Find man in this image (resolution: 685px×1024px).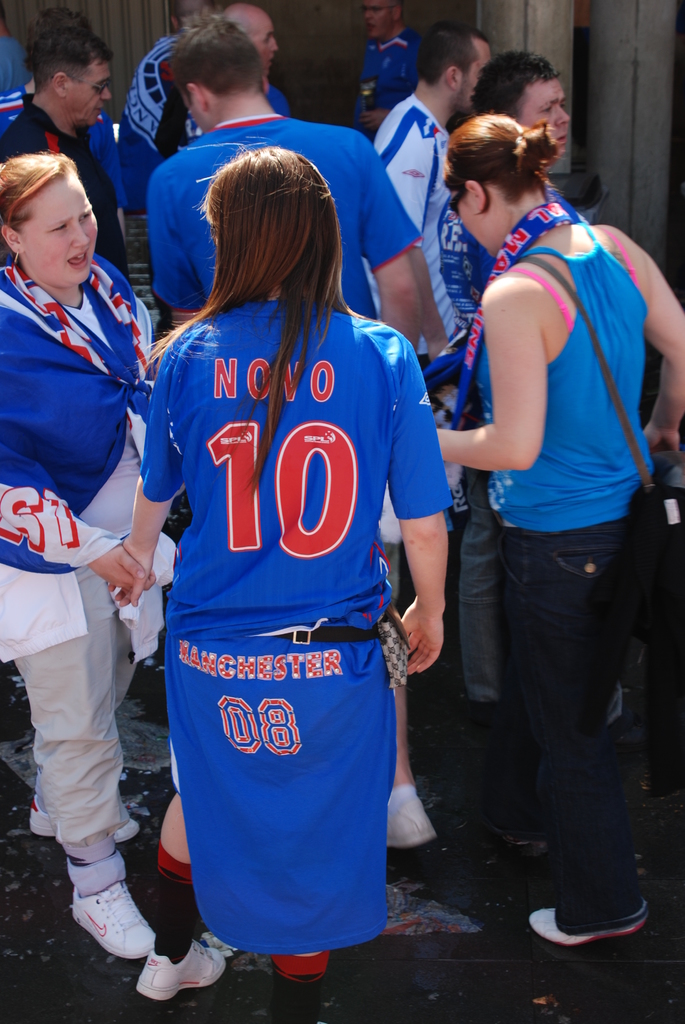
detection(155, 16, 422, 366).
